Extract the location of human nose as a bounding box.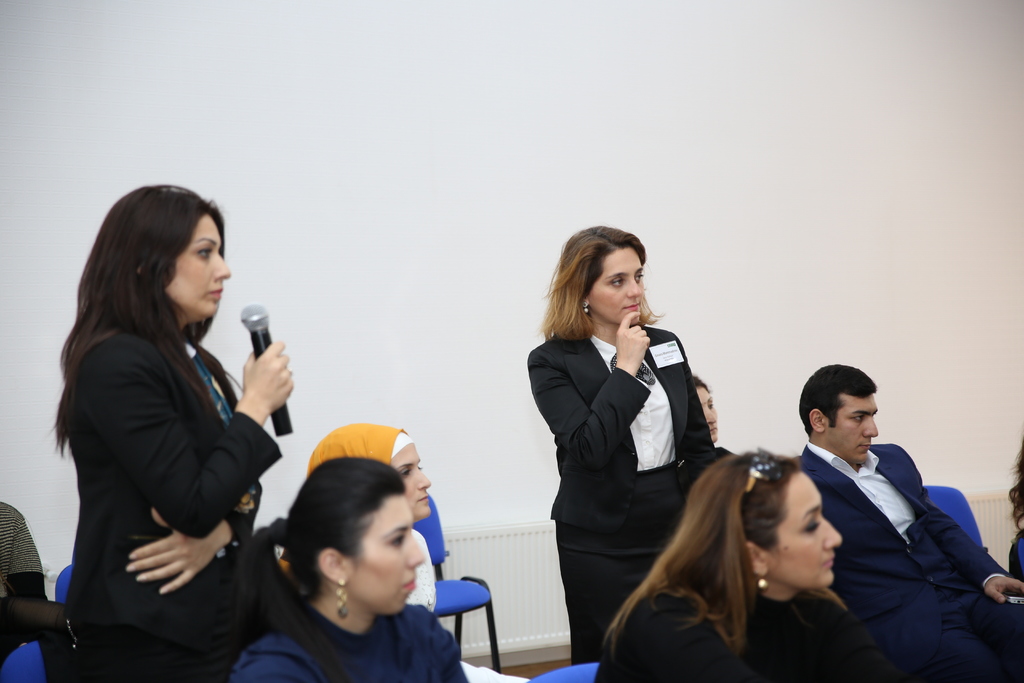
{"x1": 707, "y1": 407, "x2": 716, "y2": 427}.
